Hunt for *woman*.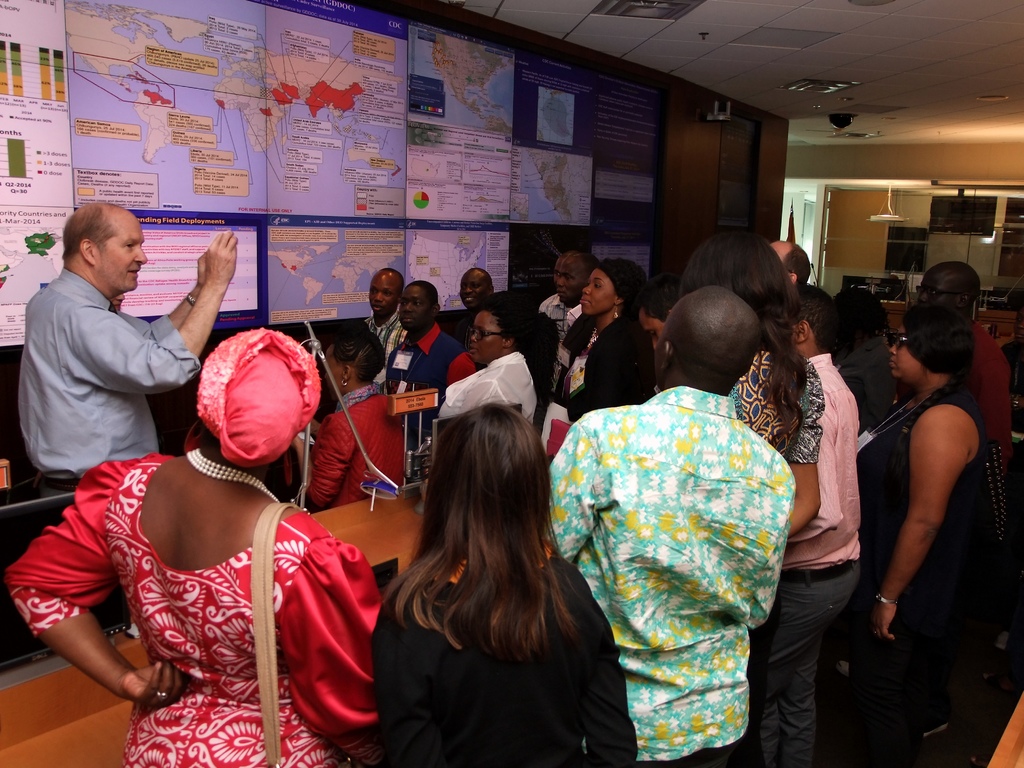
Hunted down at 435 290 541 438.
